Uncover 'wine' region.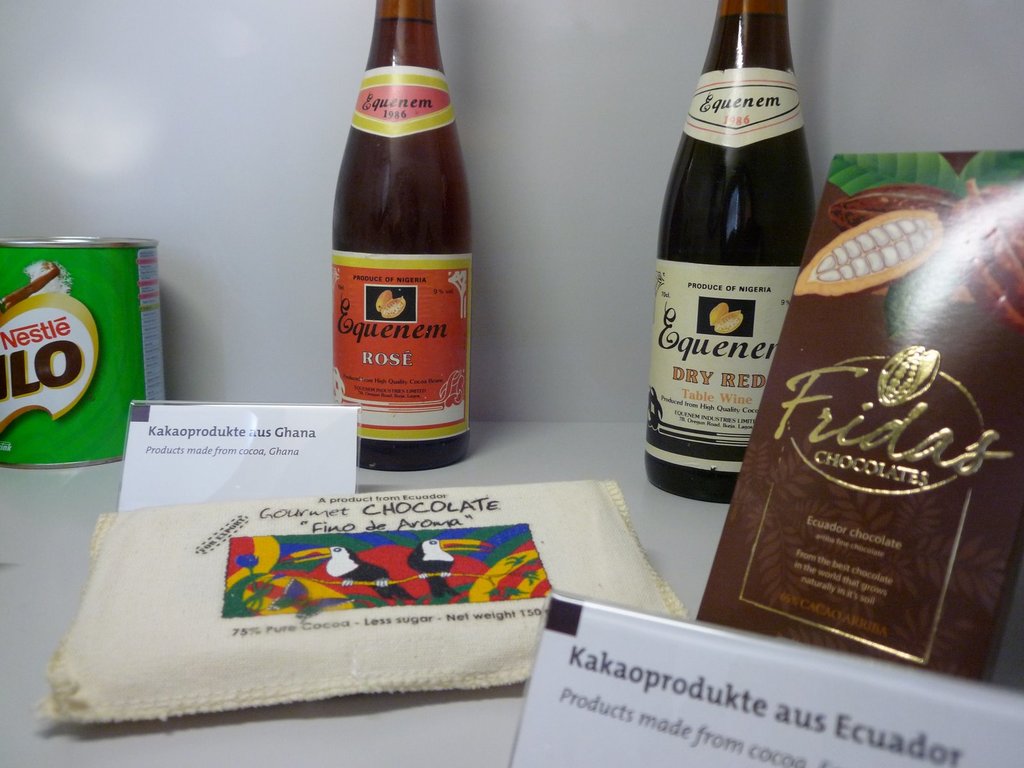
Uncovered: region(331, 19, 472, 471).
